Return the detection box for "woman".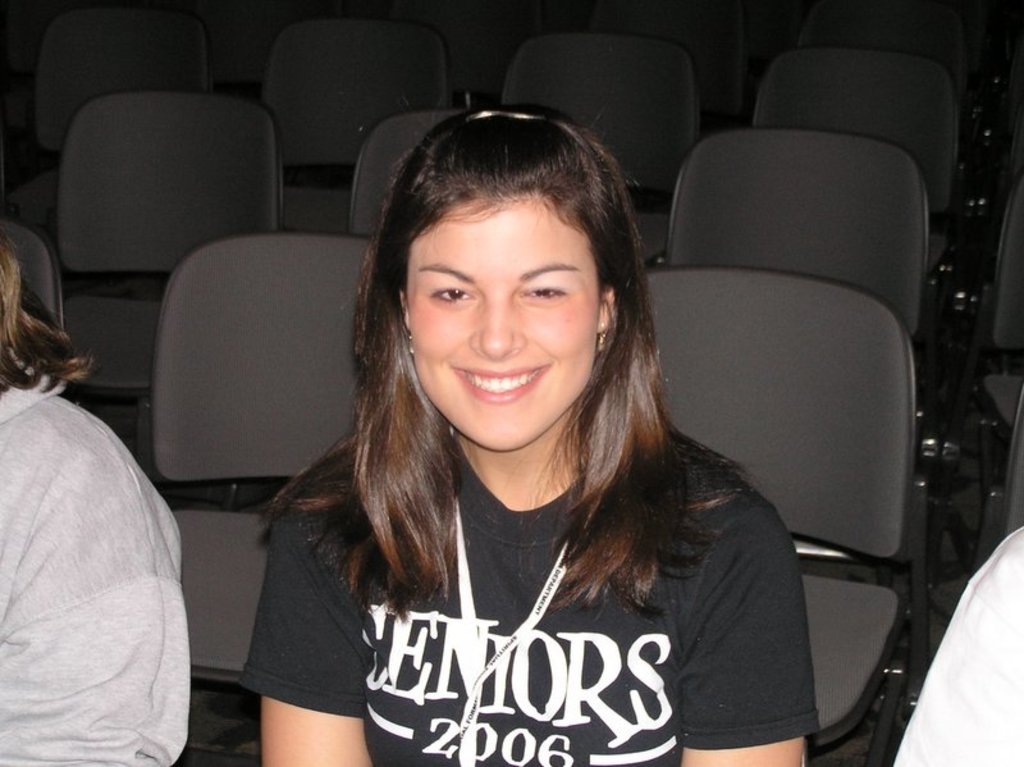
{"left": 236, "top": 123, "right": 829, "bottom": 759}.
